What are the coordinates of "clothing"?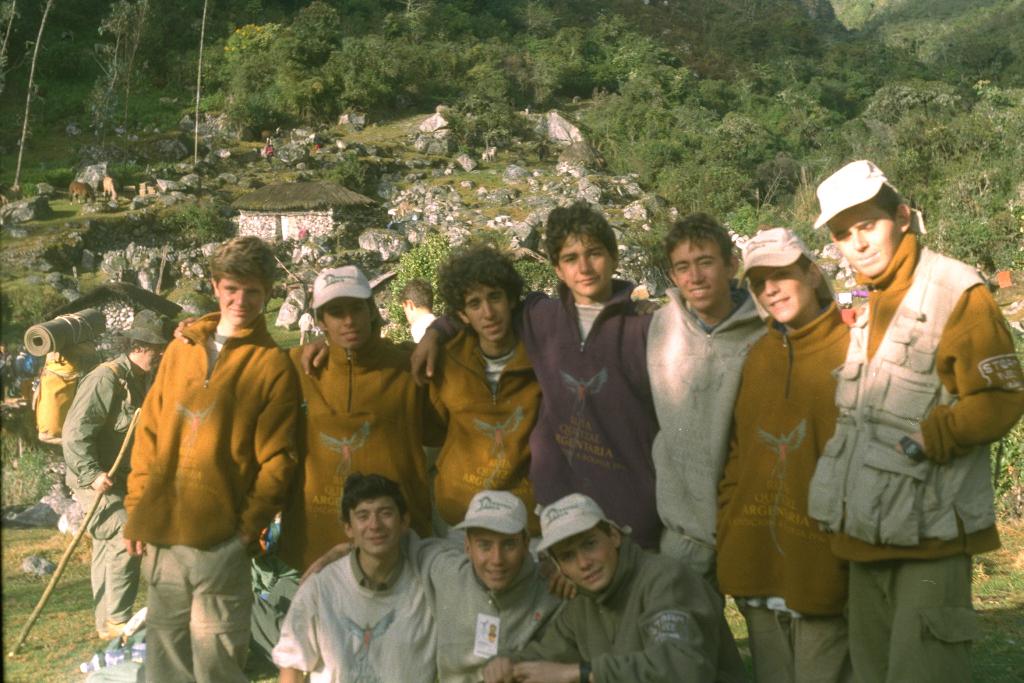
<bbox>298, 335, 422, 549</bbox>.
